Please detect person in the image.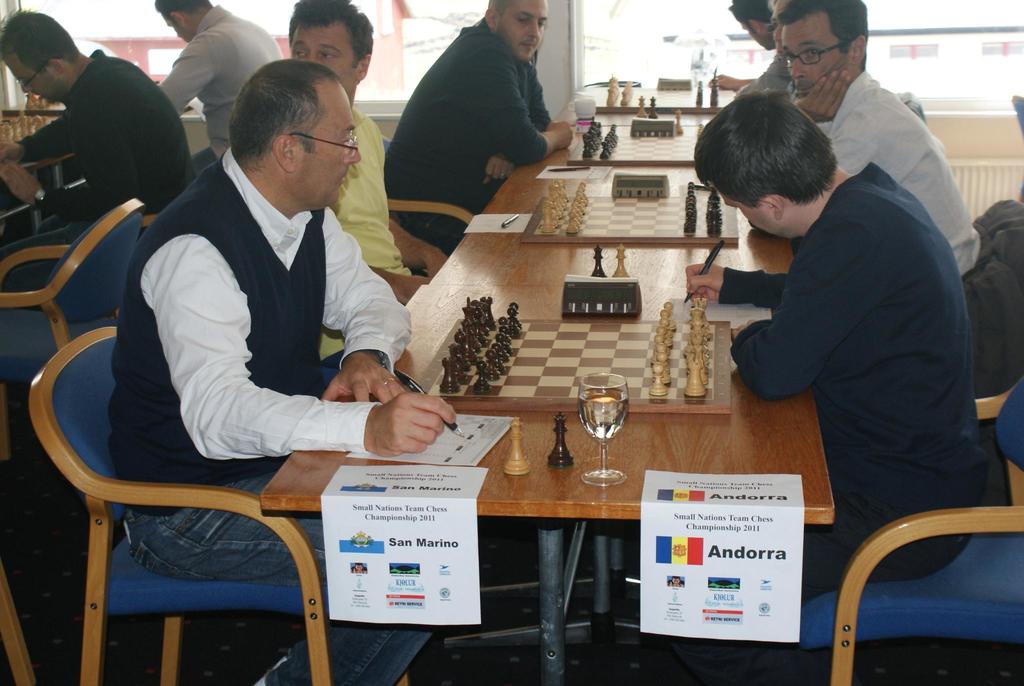
rect(285, 0, 452, 371).
